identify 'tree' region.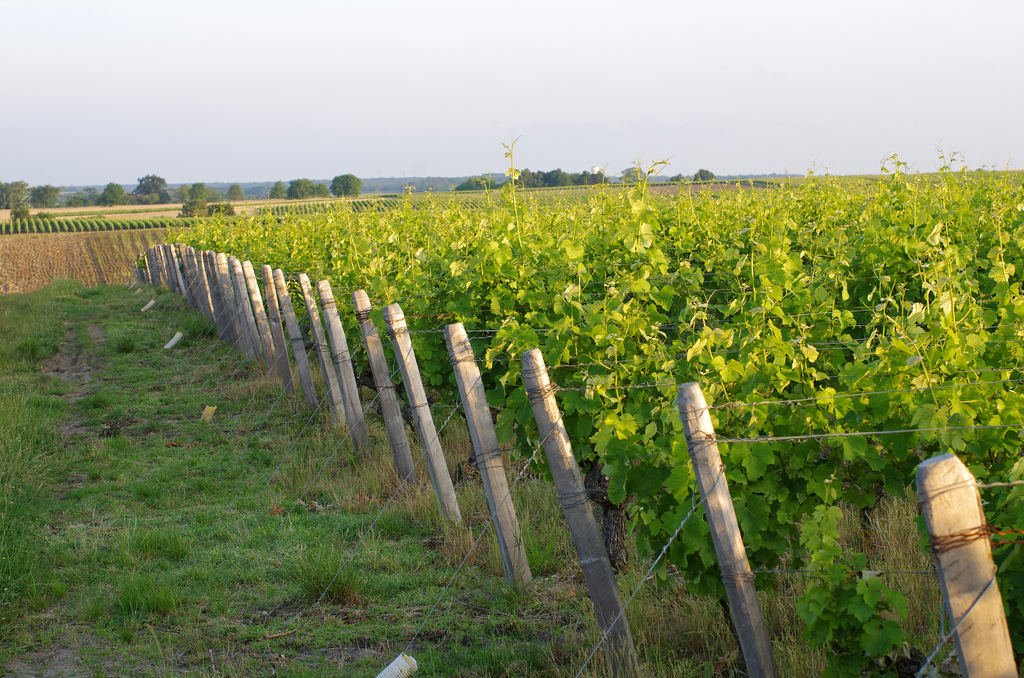
Region: rect(67, 191, 89, 207).
